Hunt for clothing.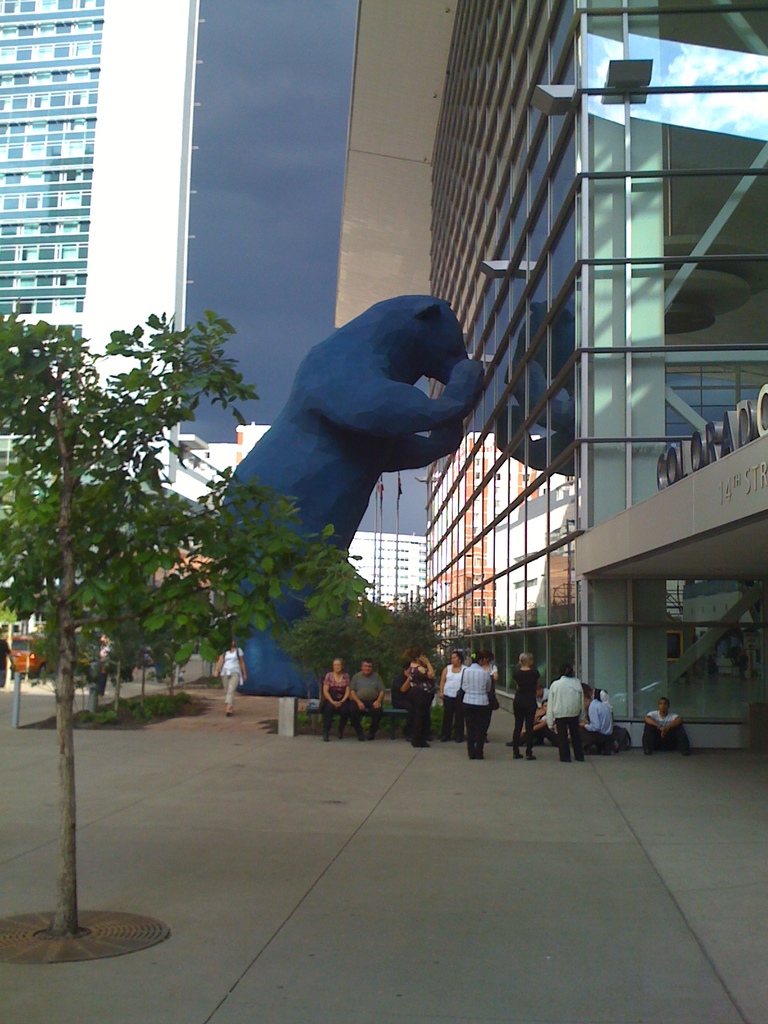
Hunted down at (349, 669, 387, 732).
